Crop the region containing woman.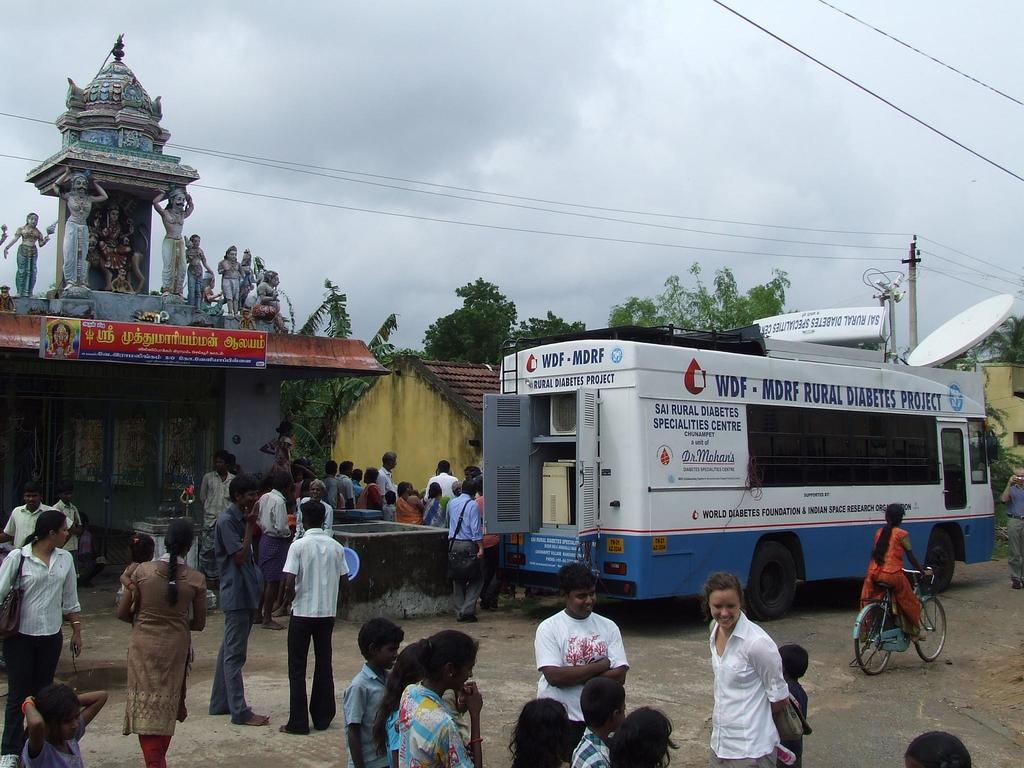
Crop region: bbox(424, 484, 453, 531).
